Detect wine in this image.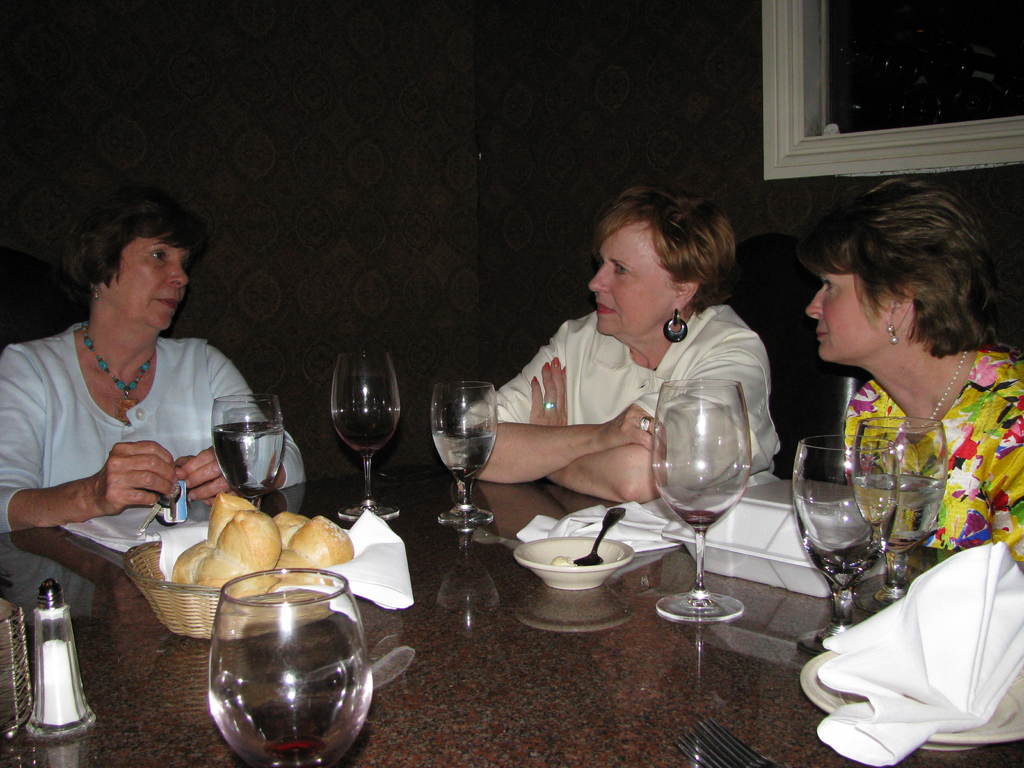
Detection: [227, 699, 386, 764].
